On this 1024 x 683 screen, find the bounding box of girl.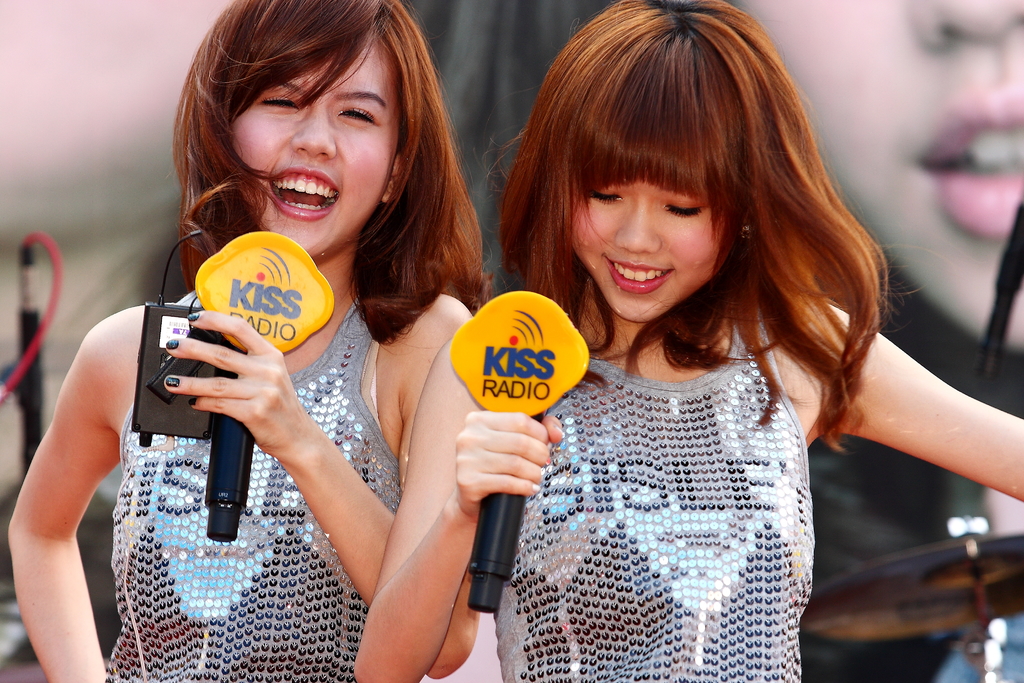
Bounding box: bbox=(8, 0, 473, 680).
